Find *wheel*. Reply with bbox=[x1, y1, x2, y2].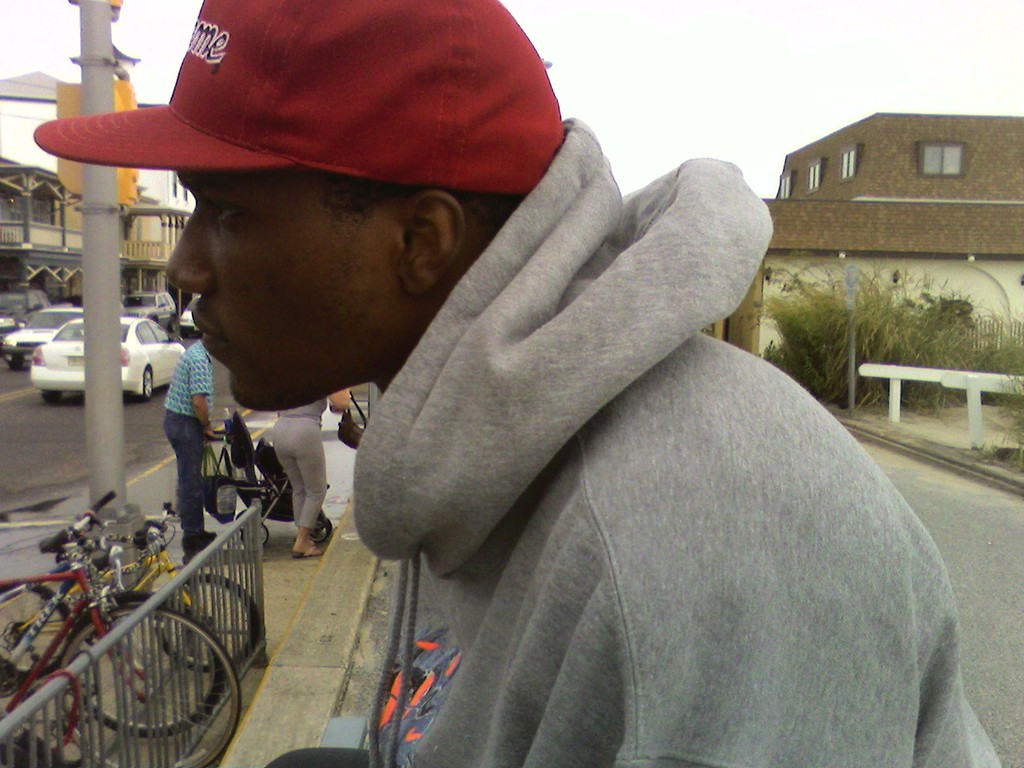
bbox=[62, 590, 221, 738].
